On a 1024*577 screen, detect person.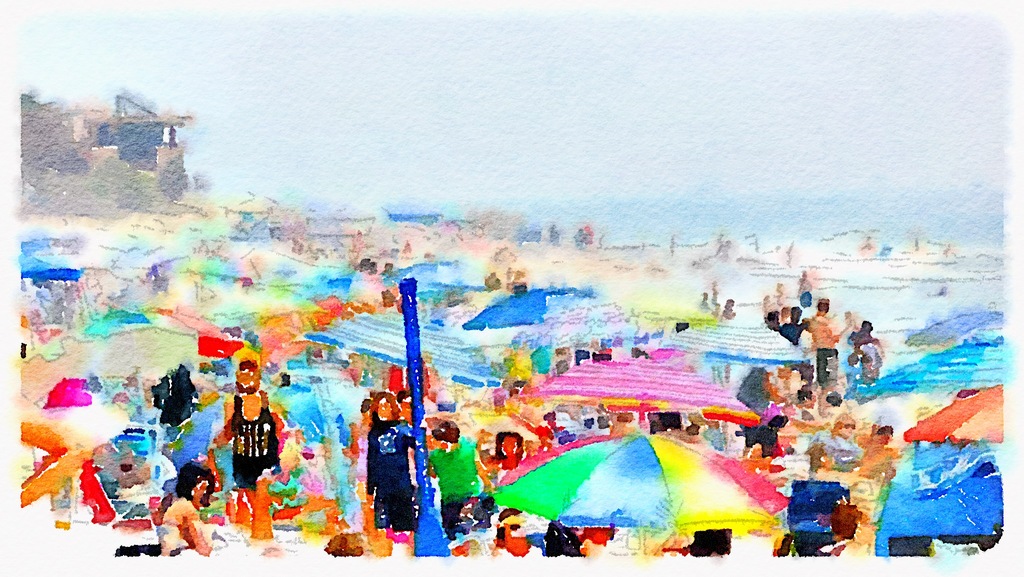
488 507 533 555.
